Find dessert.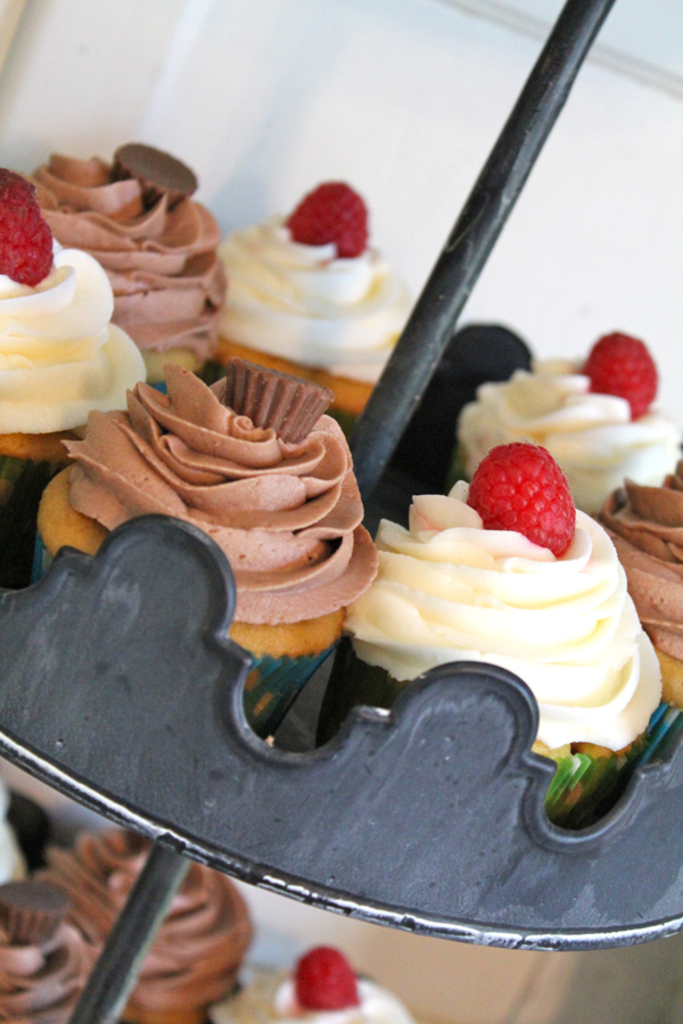
l=0, t=168, r=150, b=601.
